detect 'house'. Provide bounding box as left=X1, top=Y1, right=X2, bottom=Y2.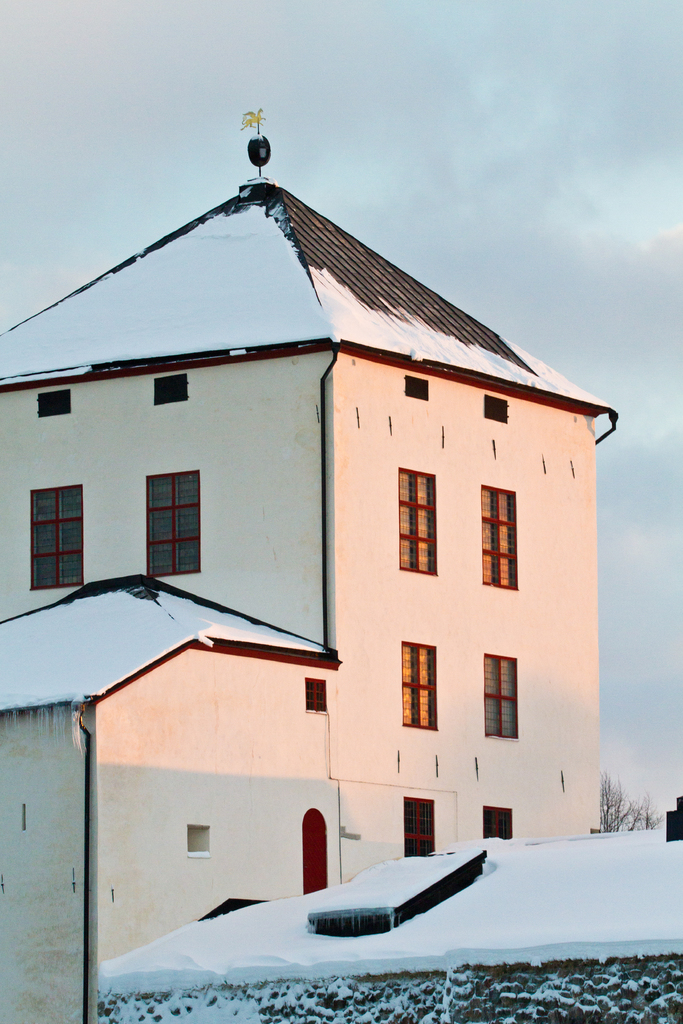
left=20, top=115, right=646, bottom=966.
